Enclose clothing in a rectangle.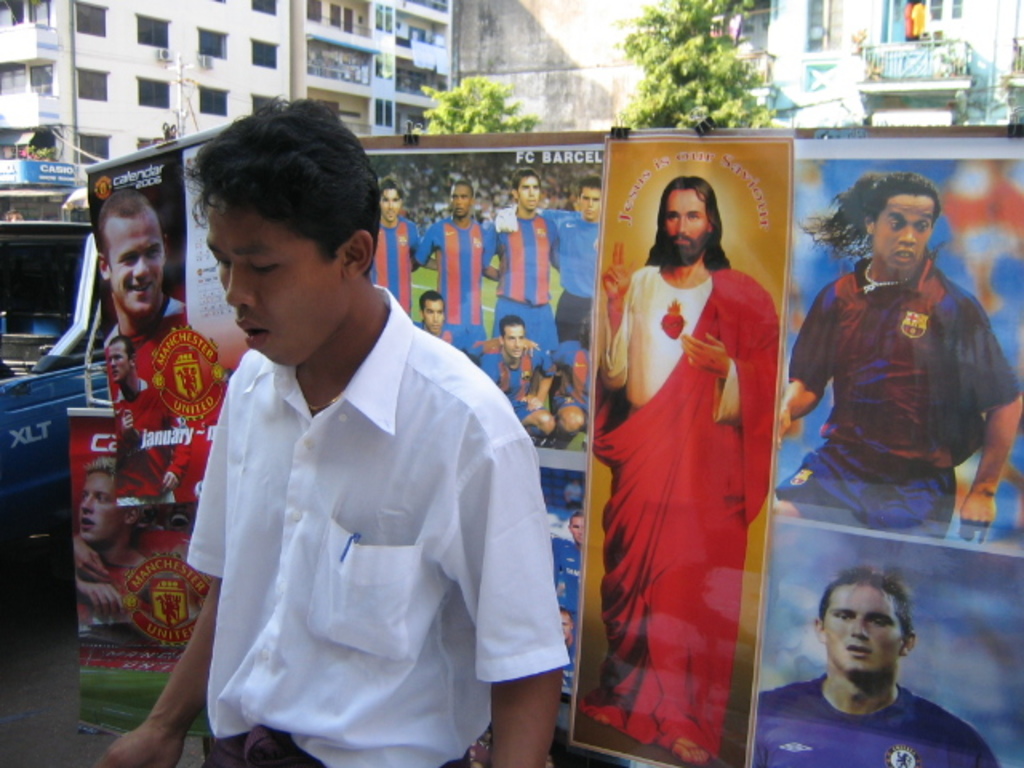
detection(370, 214, 418, 323).
